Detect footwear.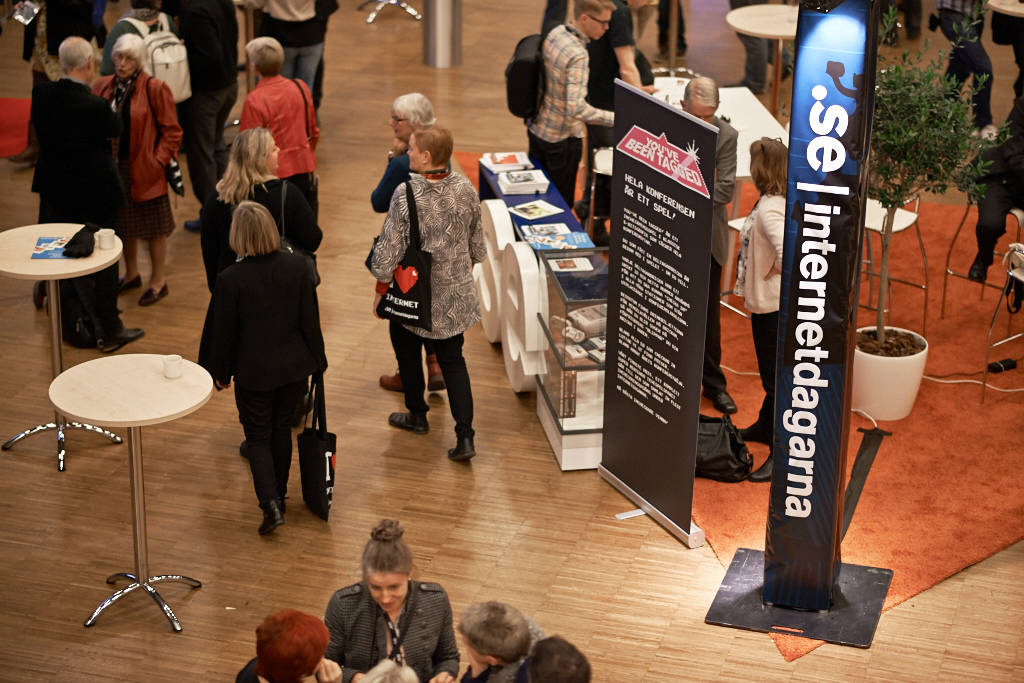
Detected at (656,45,687,72).
